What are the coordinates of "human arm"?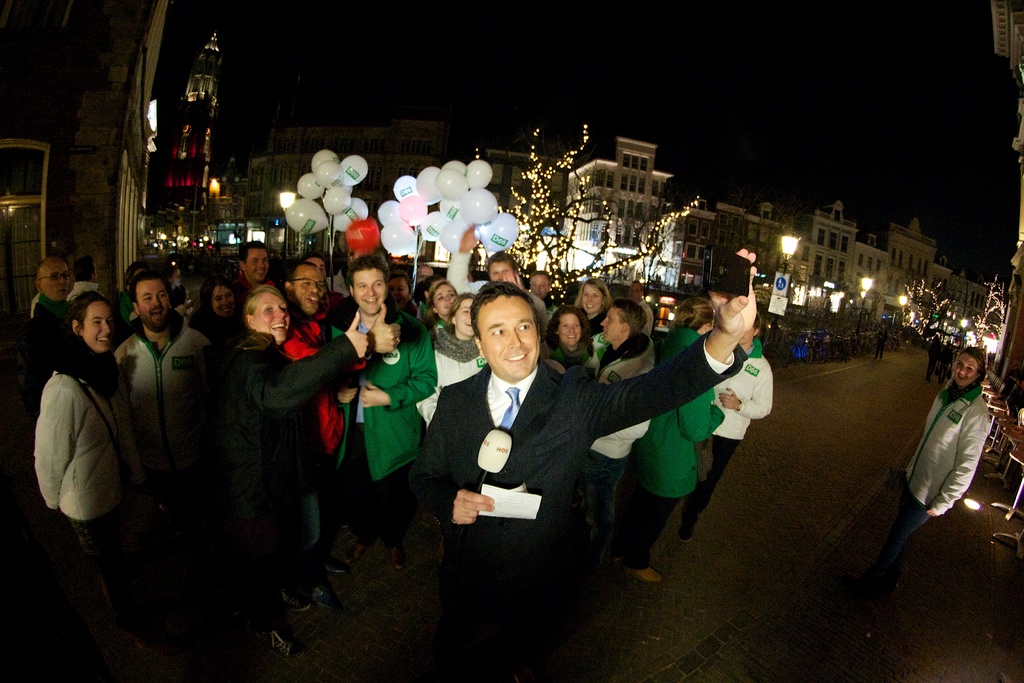
BBox(713, 361, 772, 424).
